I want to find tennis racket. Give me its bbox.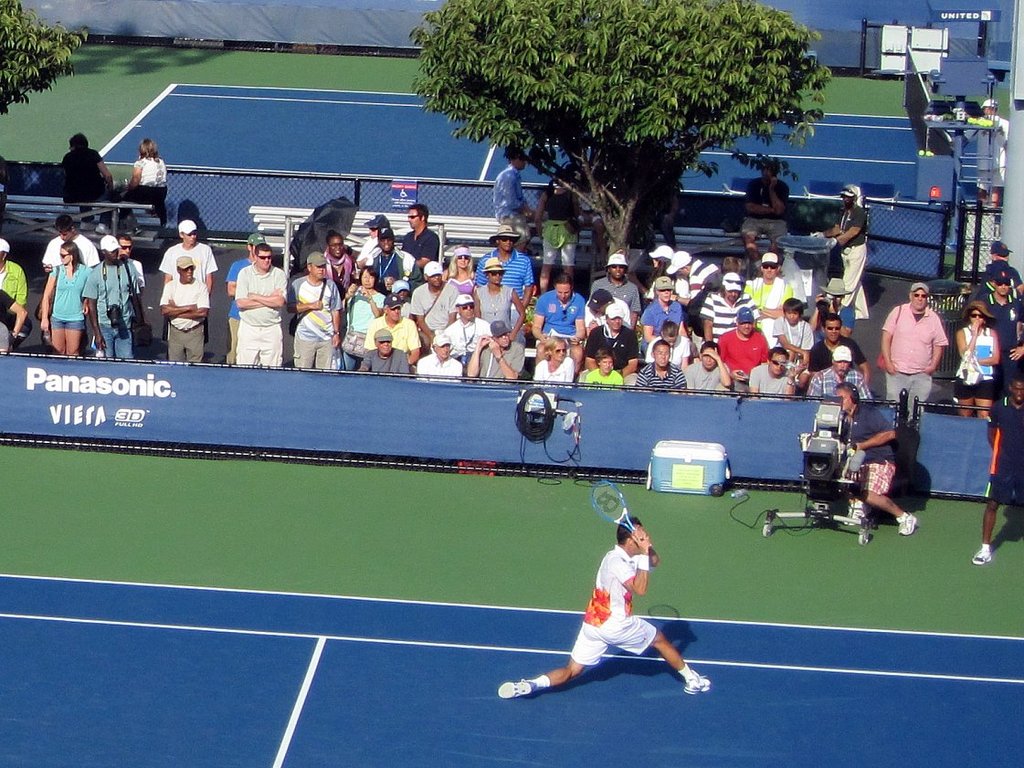
590:482:649:551.
